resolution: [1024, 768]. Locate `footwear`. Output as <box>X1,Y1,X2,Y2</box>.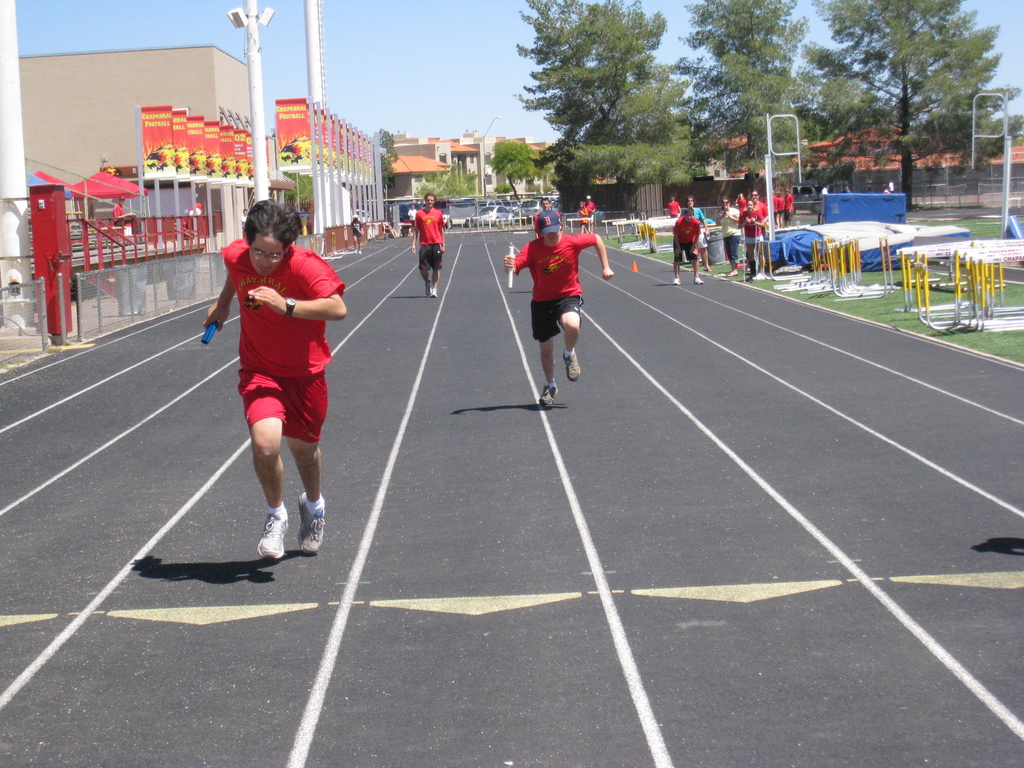
<box>426,278,431,294</box>.
